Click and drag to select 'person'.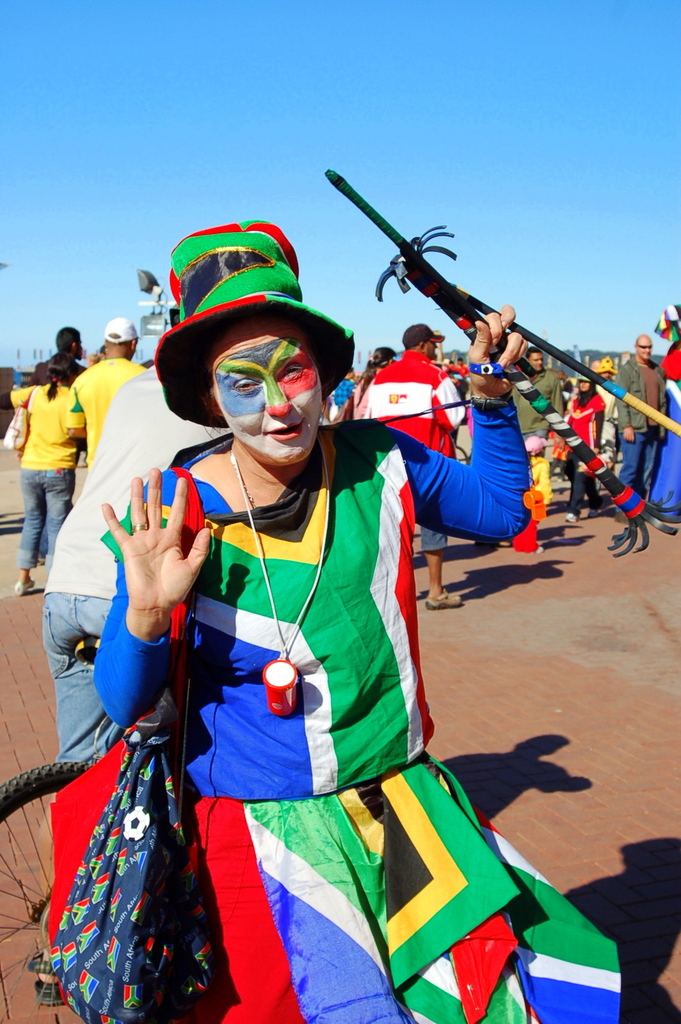
Selection: bbox(108, 224, 482, 1021).
